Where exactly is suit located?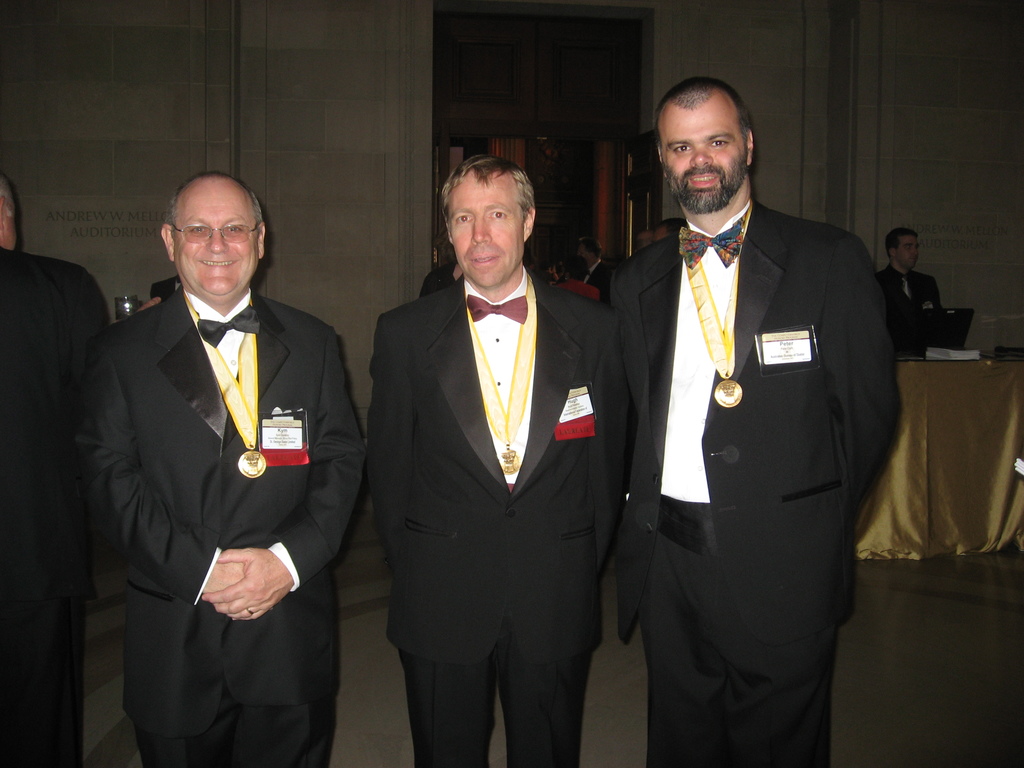
Its bounding box is box=[587, 259, 604, 285].
